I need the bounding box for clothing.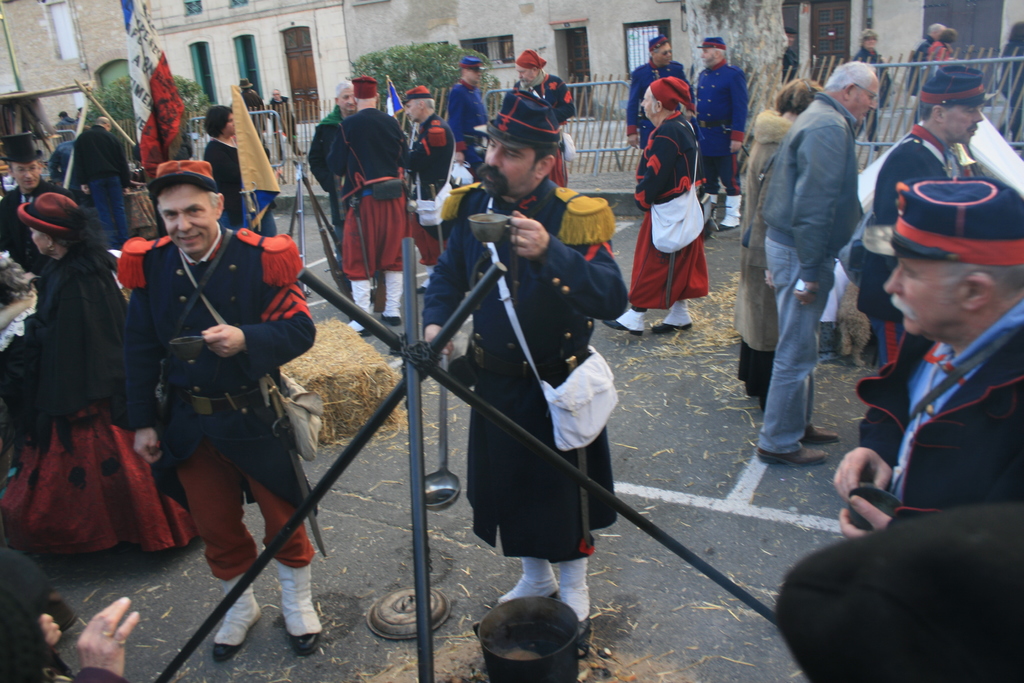
Here it is: left=0, top=183, right=68, bottom=276.
